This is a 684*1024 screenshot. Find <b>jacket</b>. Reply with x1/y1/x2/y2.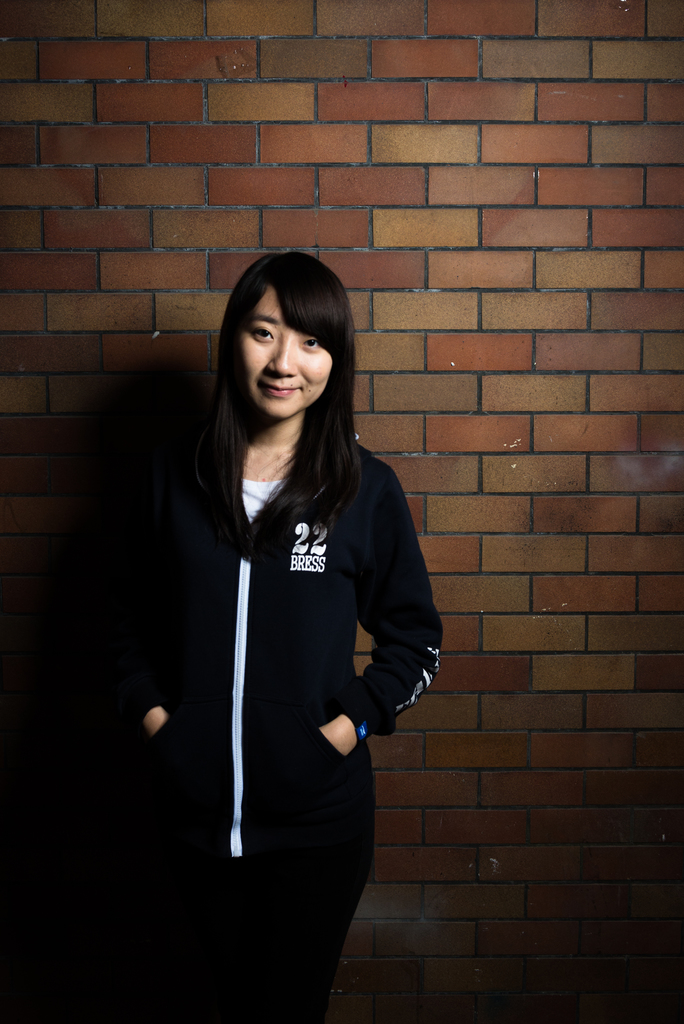
124/426/446/861.
